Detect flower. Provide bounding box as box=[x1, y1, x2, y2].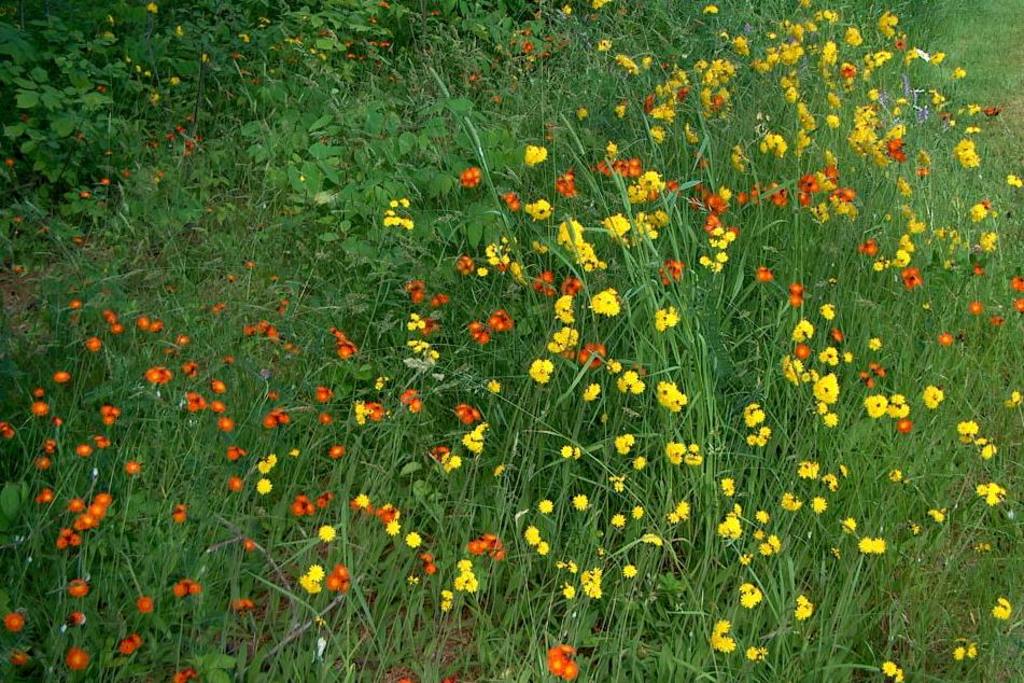
box=[33, 455, 53, 470].
